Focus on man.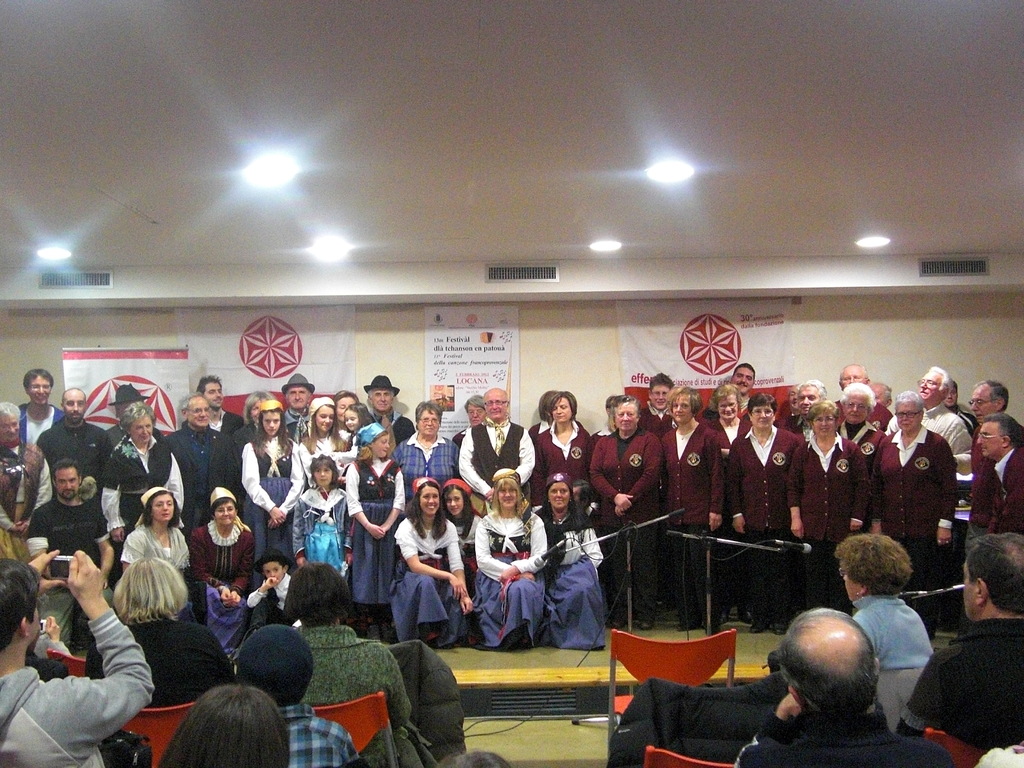
Focused at 640, 373, 682, 427.
